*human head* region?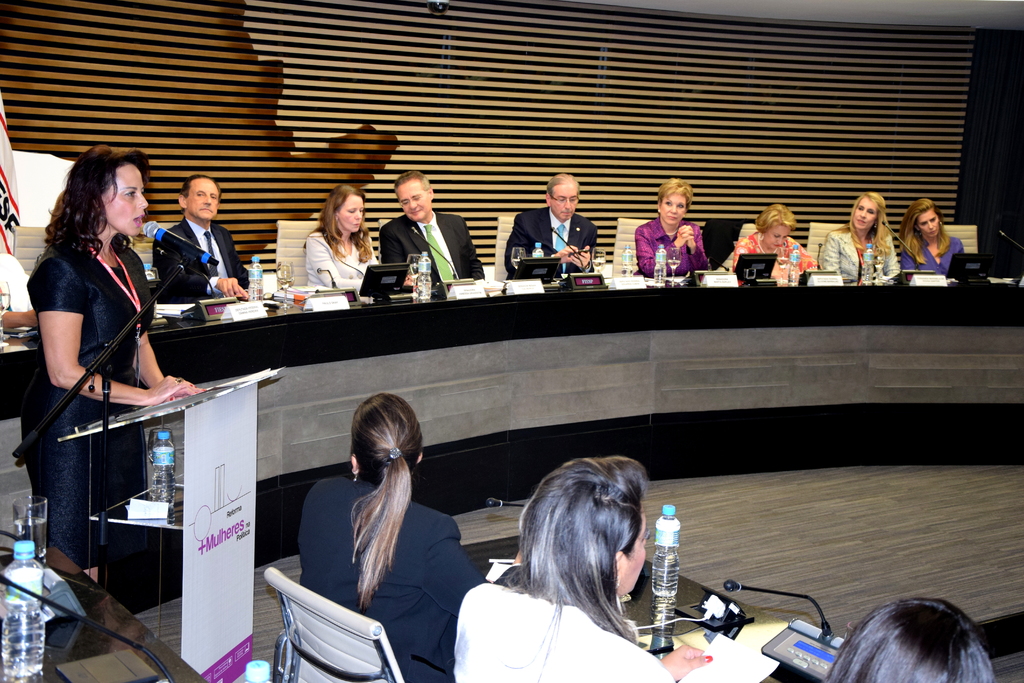
detection(762, 208, 793, 242)
